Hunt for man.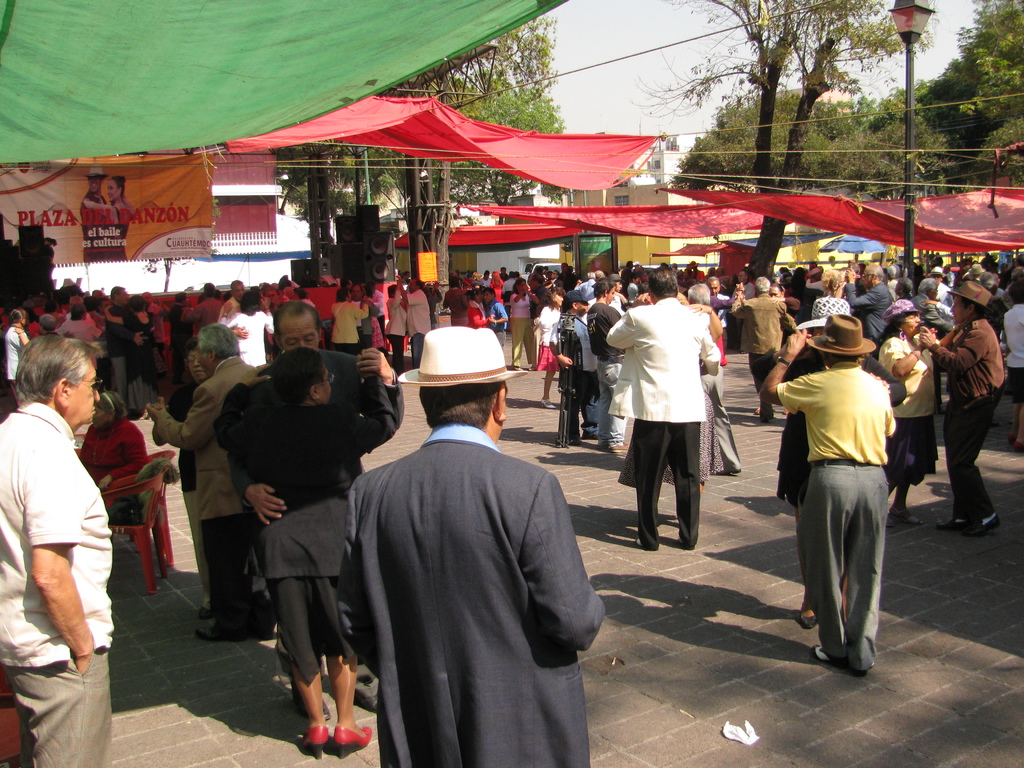
Hunted down at (599,267,712,549).
